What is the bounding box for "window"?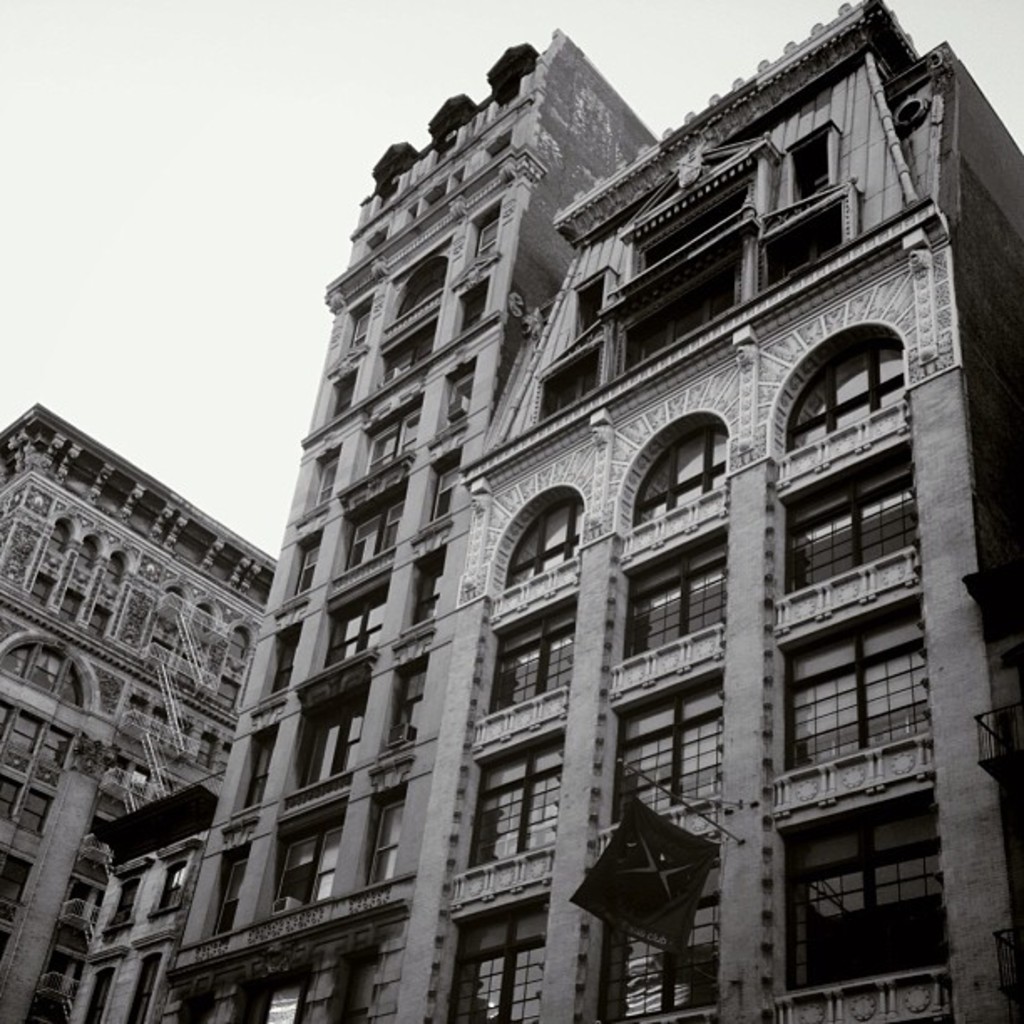
0/694/80/788.
